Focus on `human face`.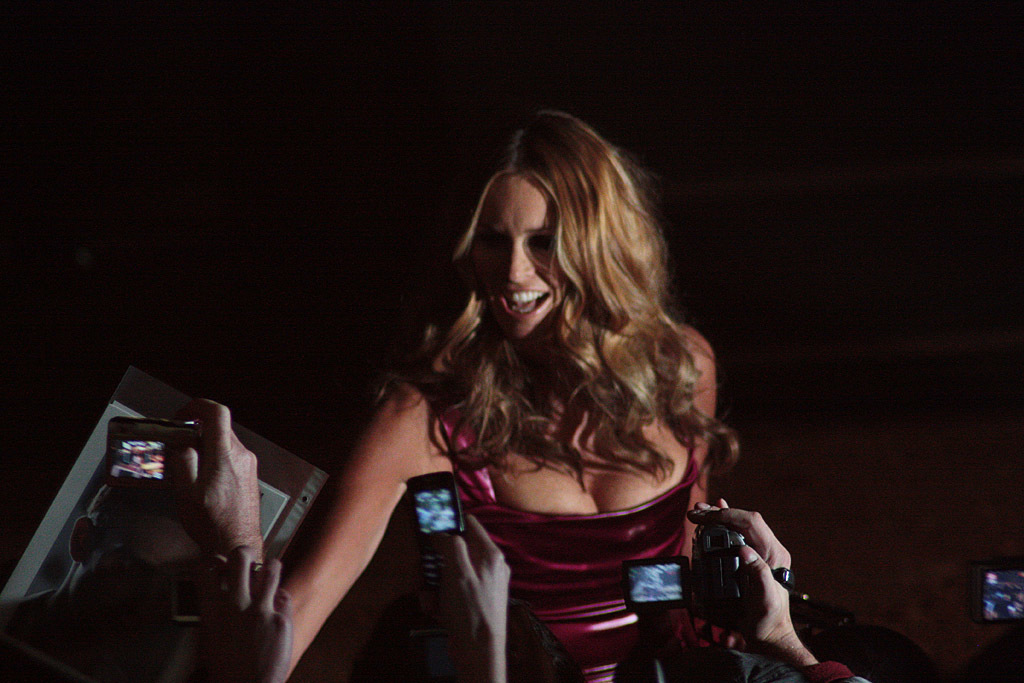
Focused at BBox(477, 168, 566, 341).
